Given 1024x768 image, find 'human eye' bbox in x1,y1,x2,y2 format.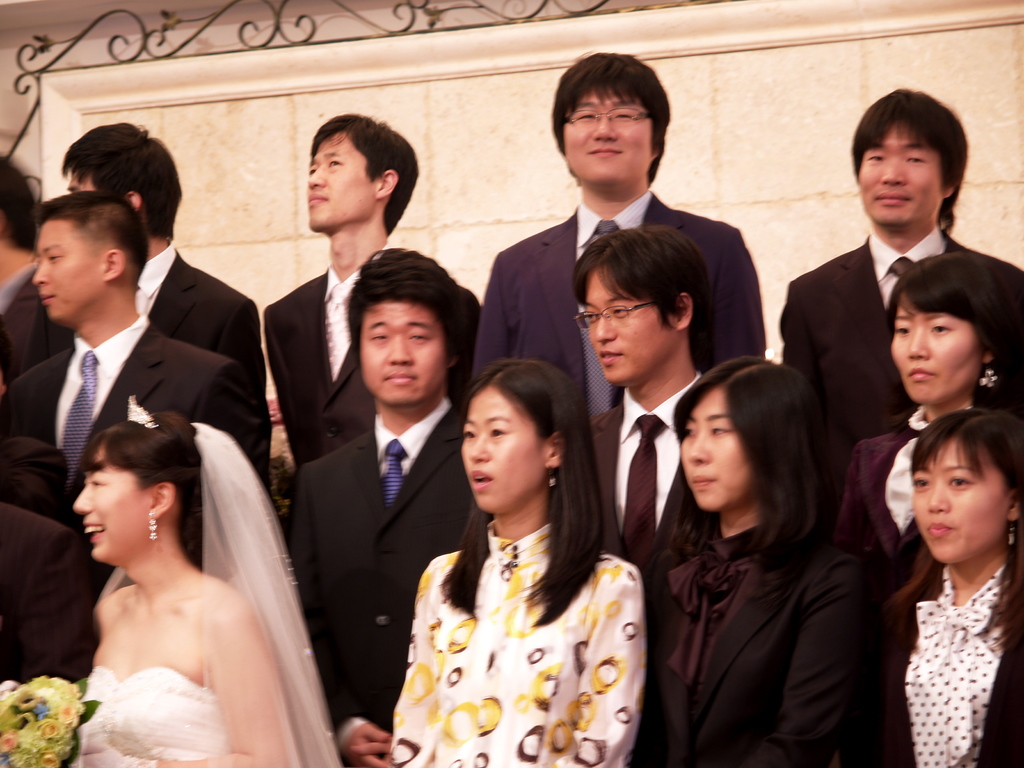
488,423,511,436.
